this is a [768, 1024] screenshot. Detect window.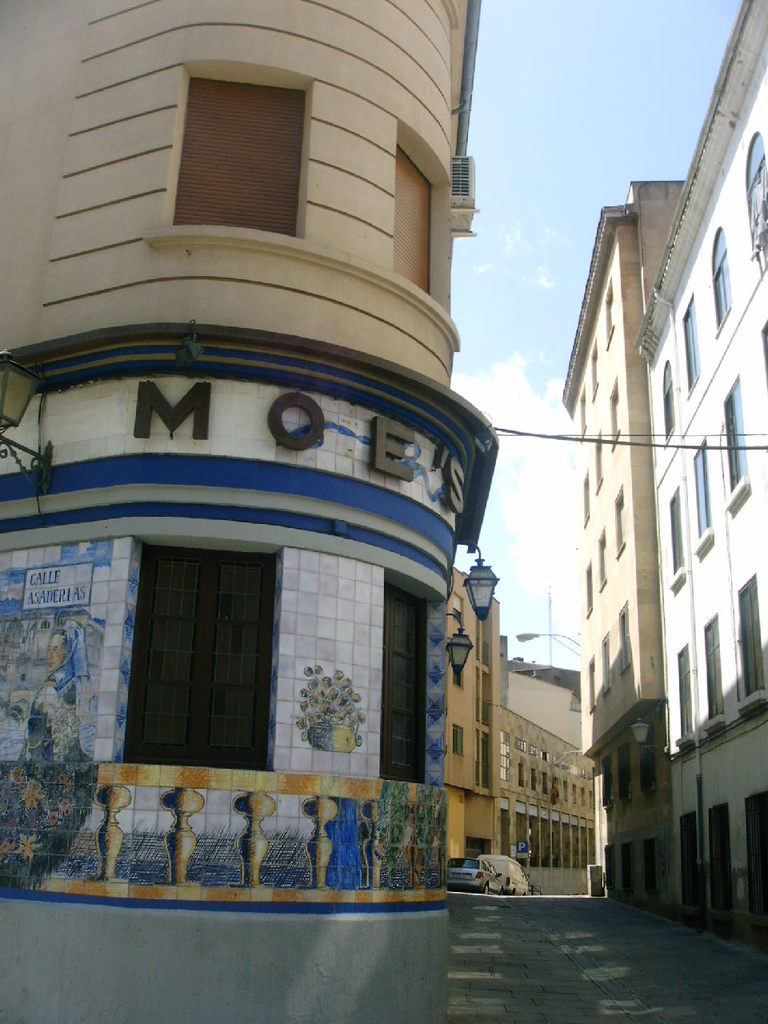
(556, 778, 562, 801).
